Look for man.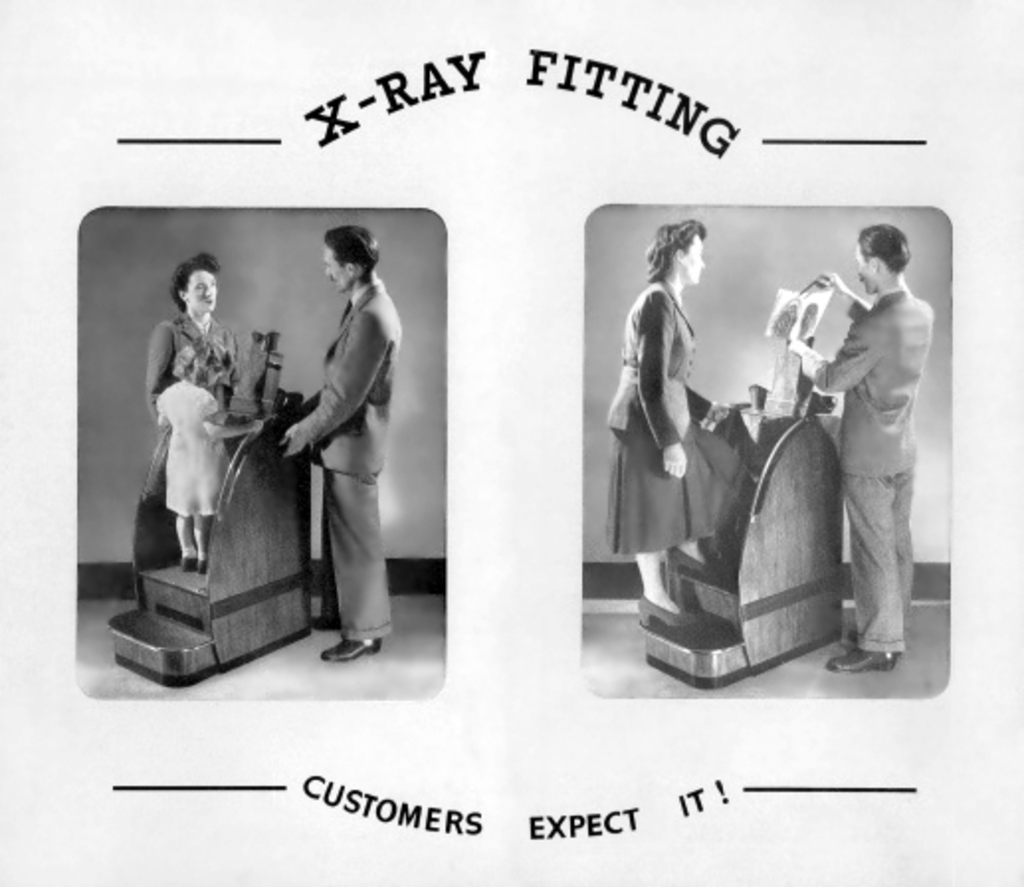
Found: <region>277, 220, 398, 665</region>.
